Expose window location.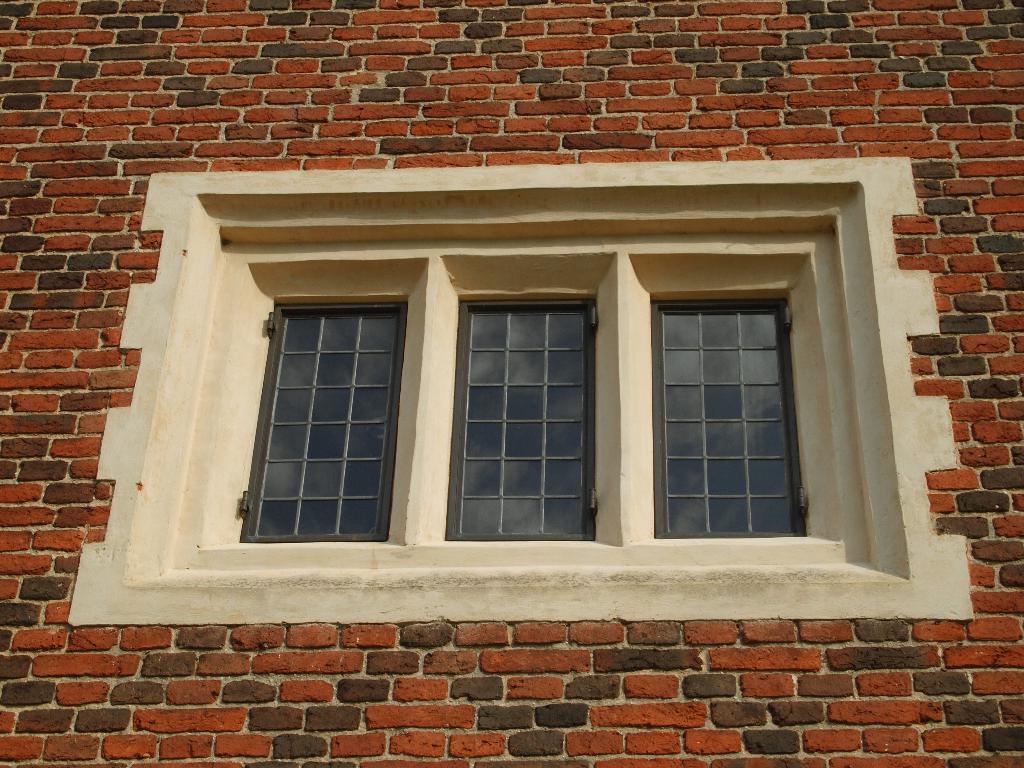
Exposed at pyautogui.locateOnScreen(66, 156, 970, 624).
